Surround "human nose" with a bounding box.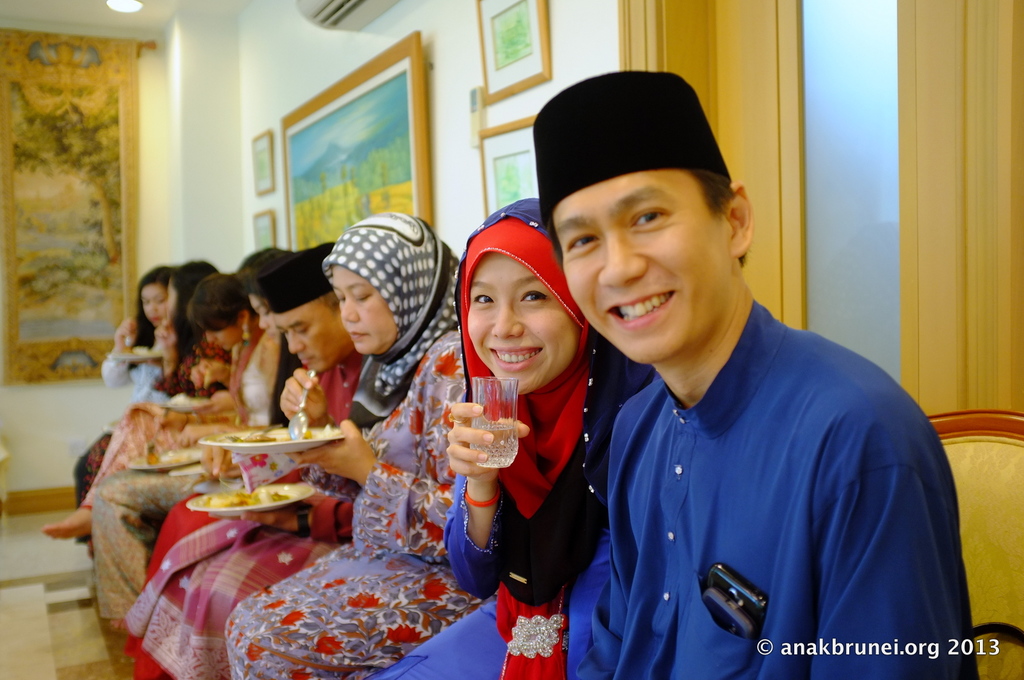
{"left": 596, "top": 226, "right": 644, "bottom": 284}.
